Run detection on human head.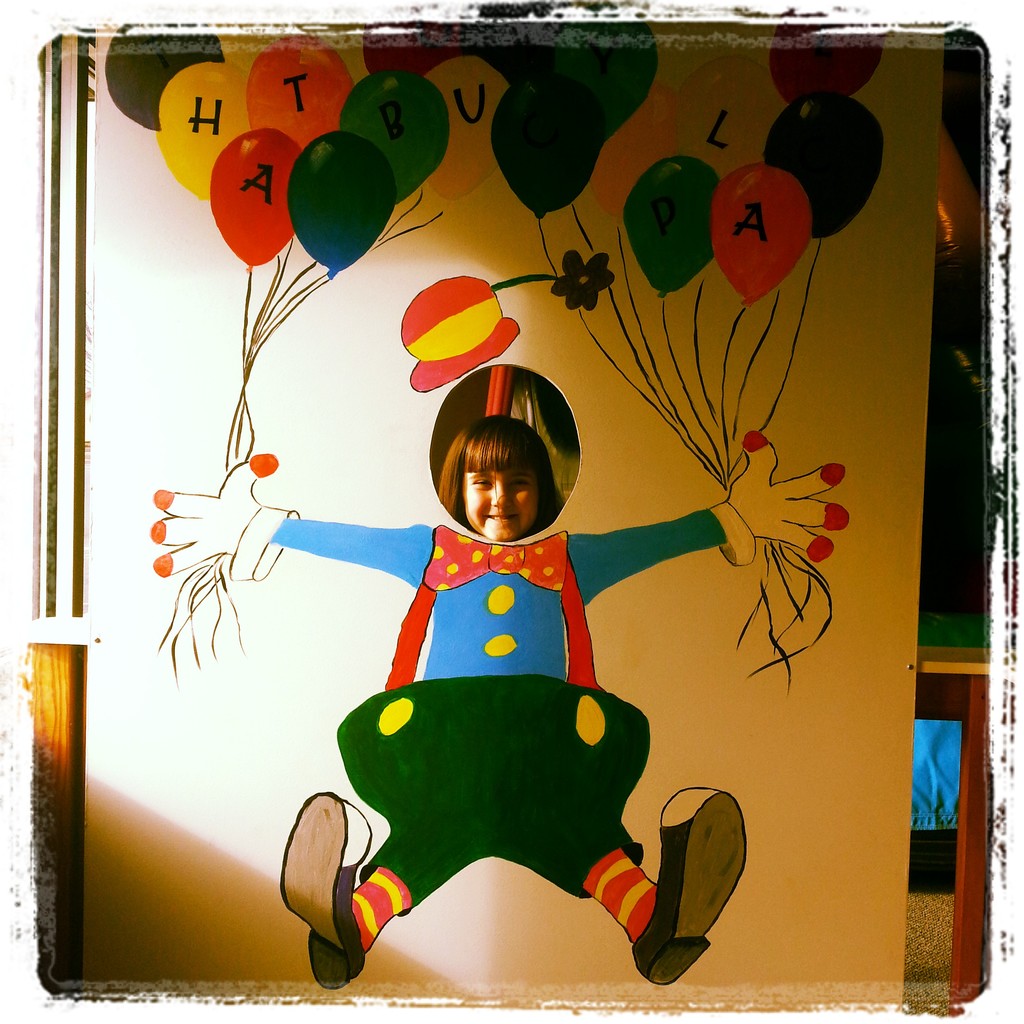
Result: [434, 418, 573, 541].
